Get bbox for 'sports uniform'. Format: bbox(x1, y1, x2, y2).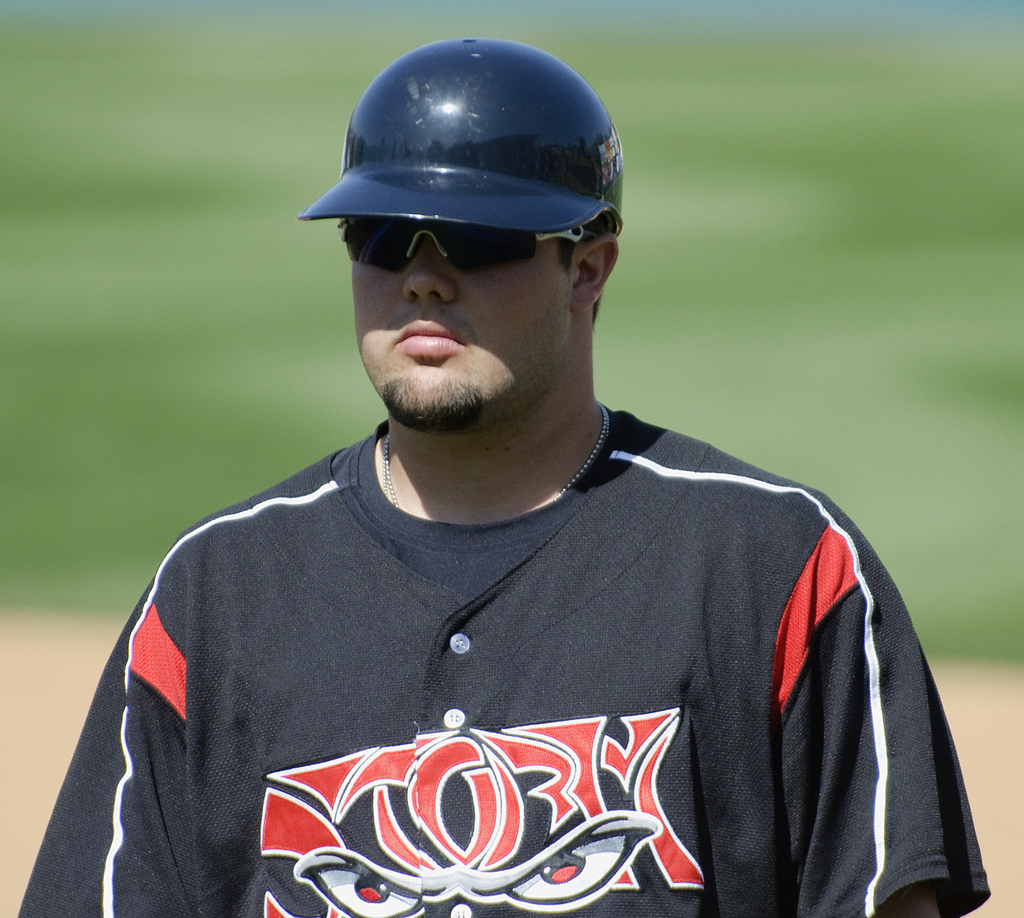
bbox(17, 37, 990, 917).
